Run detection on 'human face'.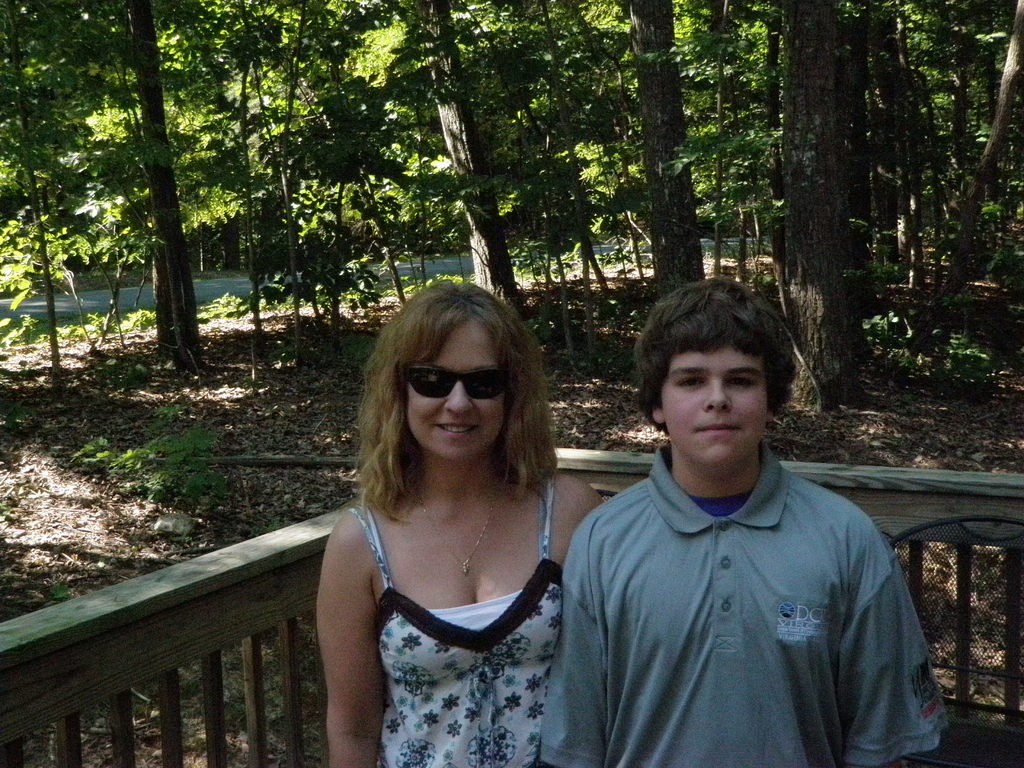
Result: x1=404 y1=335 x2=508 y2=458.
